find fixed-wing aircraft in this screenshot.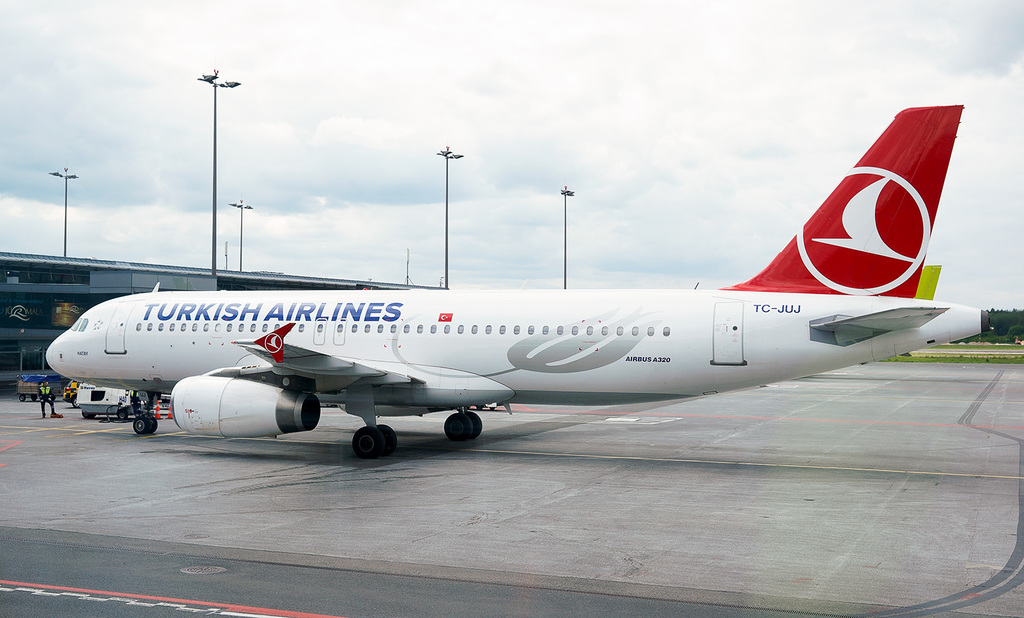
The bounding box for fixed-wing aircraft is region(42, 104, 1012, 461).
